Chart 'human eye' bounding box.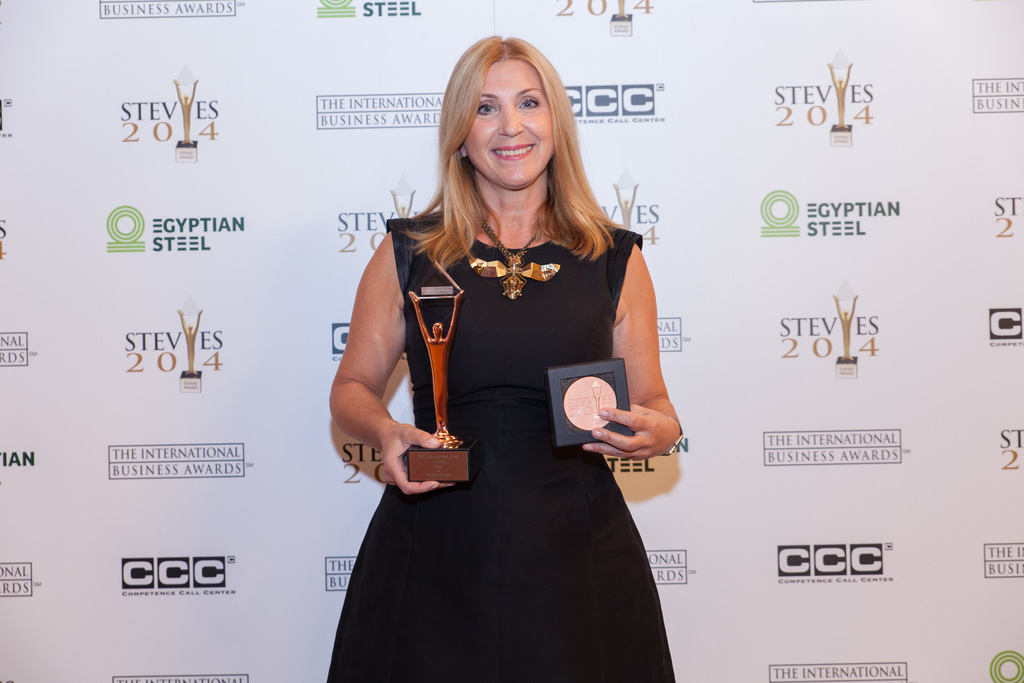
Charted: Rect(476, 99, 495, 119).
